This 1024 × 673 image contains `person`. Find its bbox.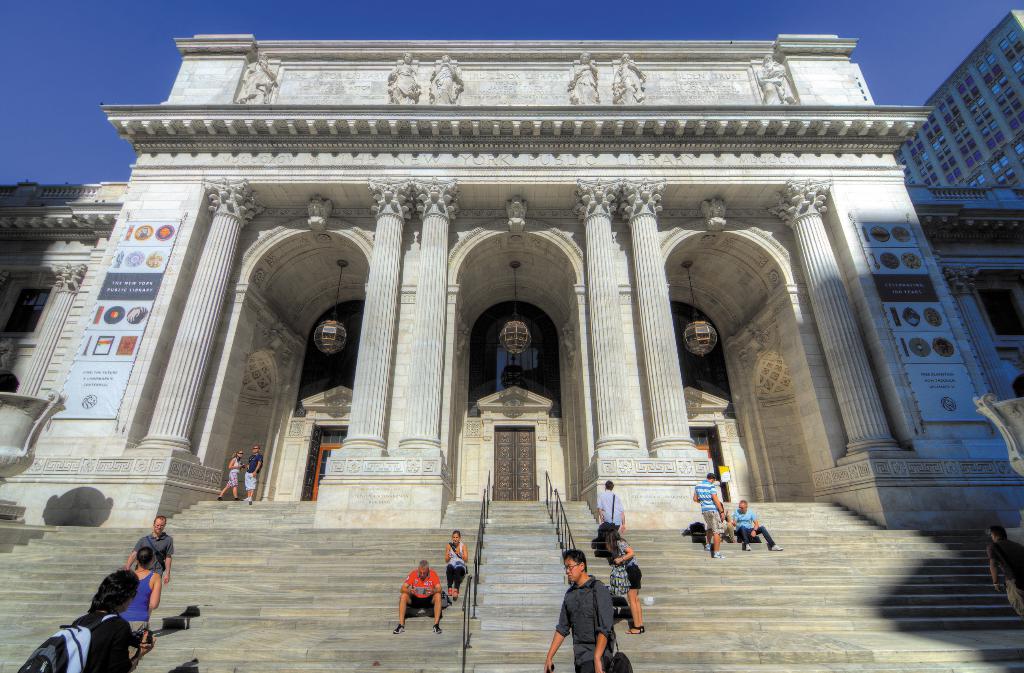
locate(132, 542, 160, 636).
